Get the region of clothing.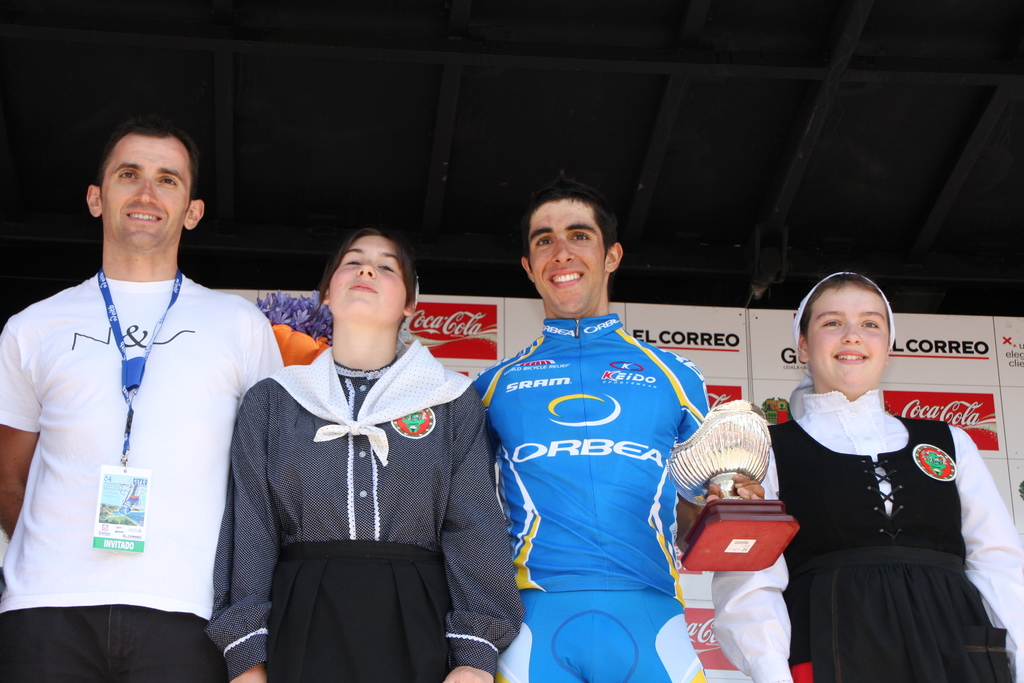
{"x1": 202, "y1": 334, "x2": 526, "y2": 682}.
